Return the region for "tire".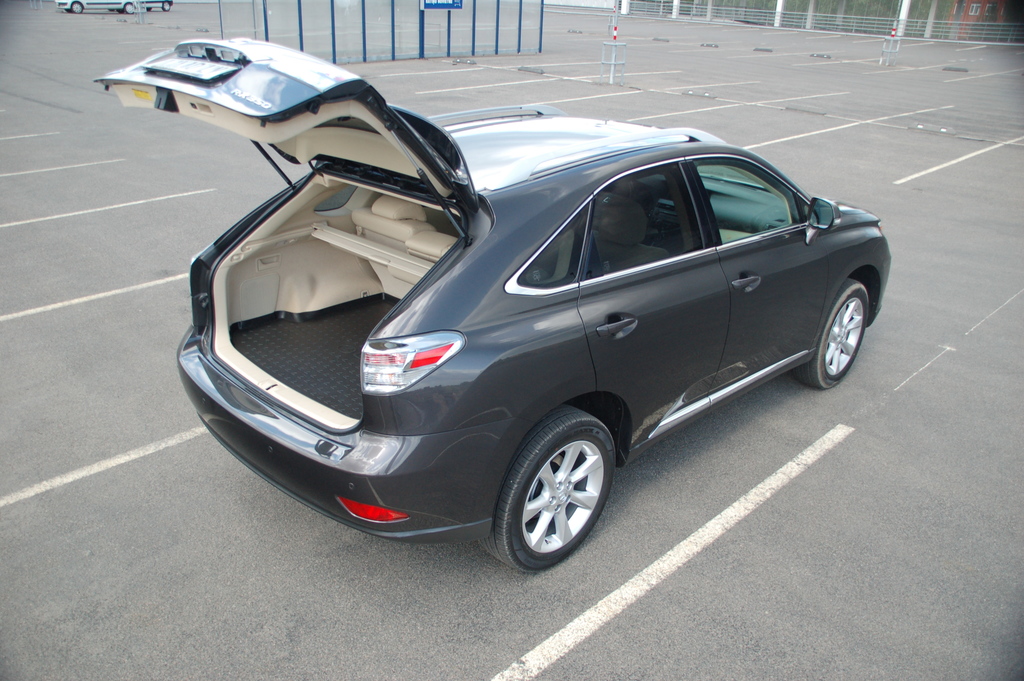
471:410:617:574.
